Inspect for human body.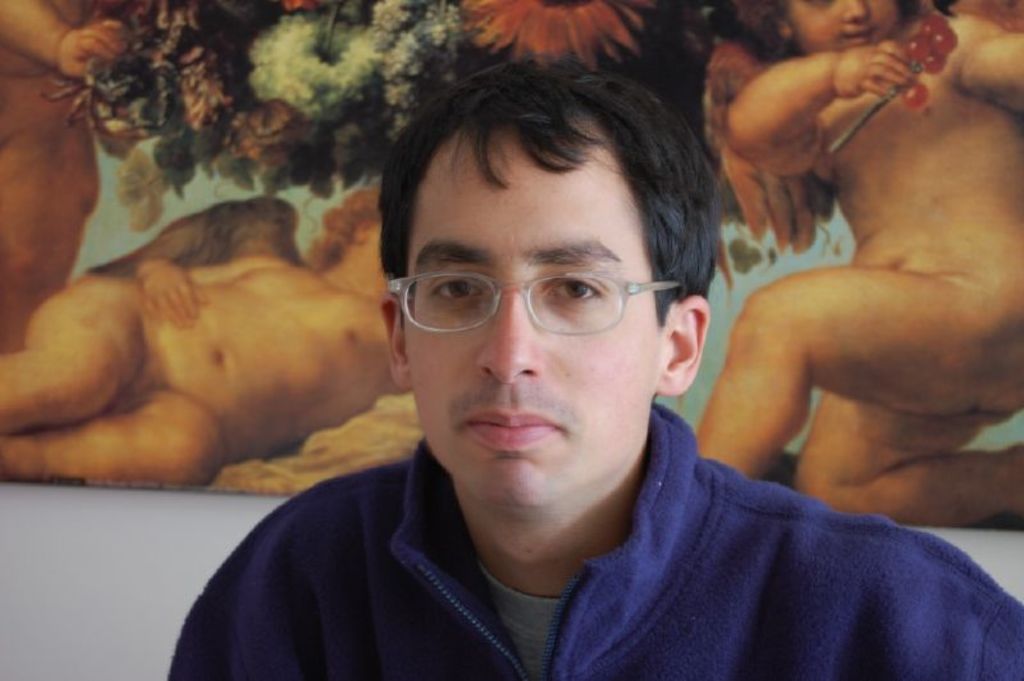
Inspection: x1=169, y1=52, x2=1023, y2=680.
